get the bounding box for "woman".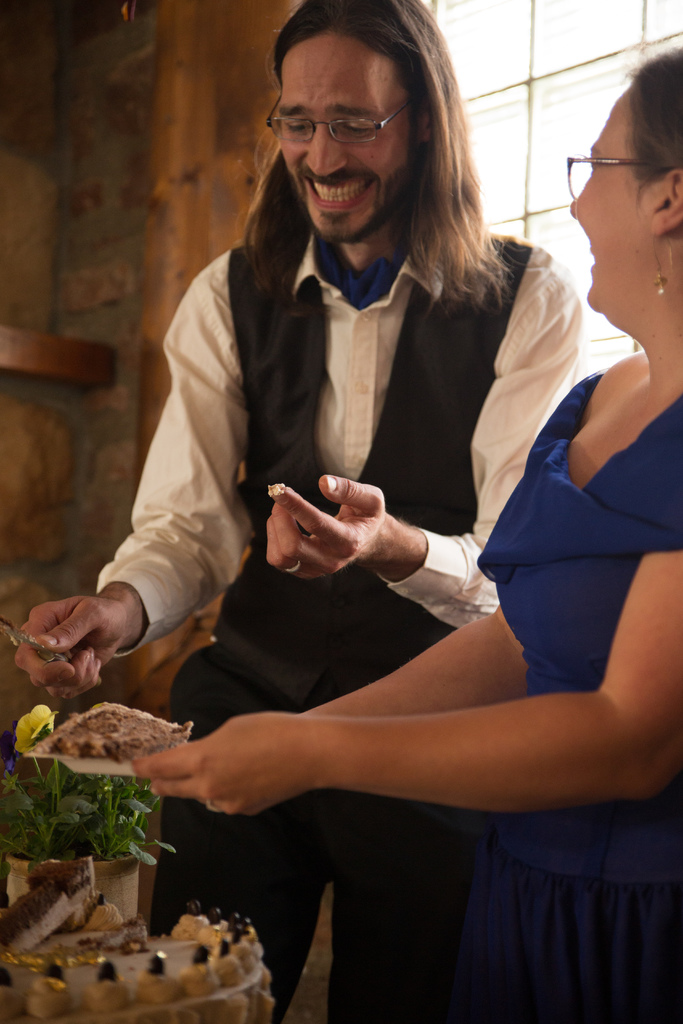
box(89, 26, 611, 920).
